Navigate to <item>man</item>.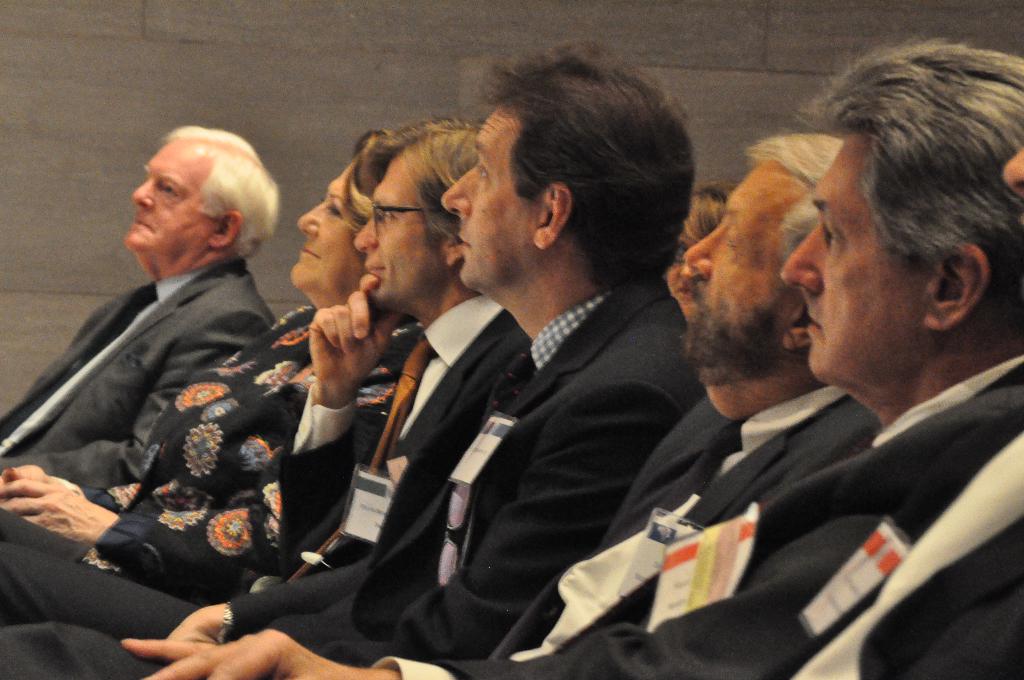
Navigation target: (x1=0, y1=131, x2=879, y2=679).
